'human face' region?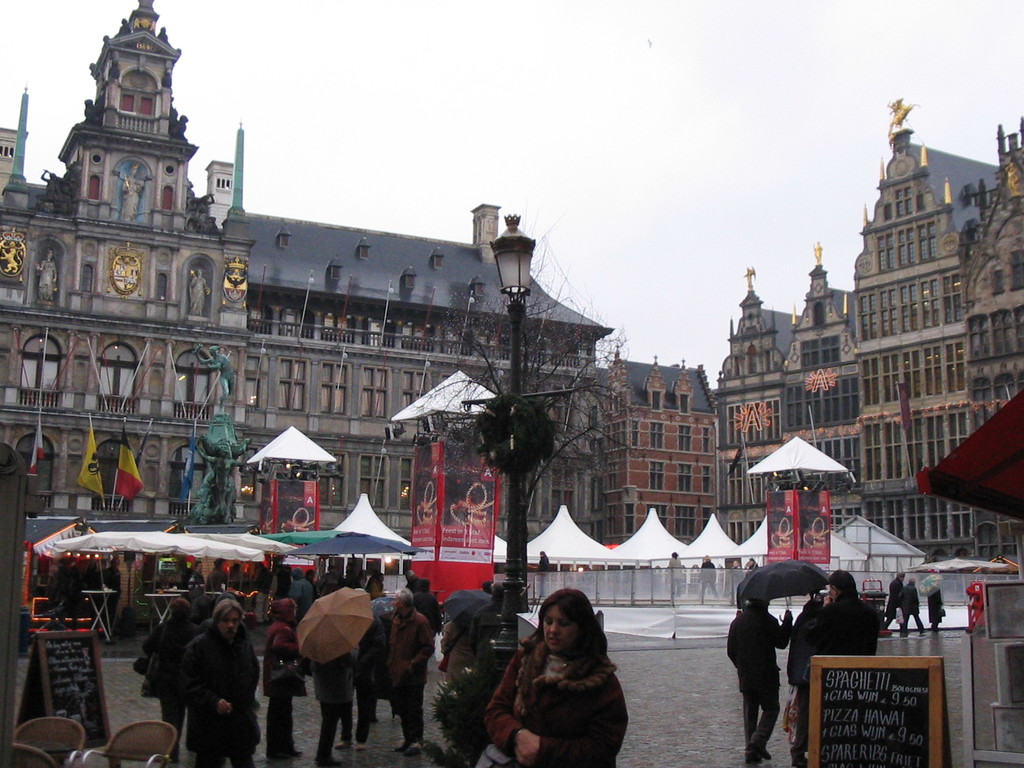
bbox=[542, 605, 577, 650]
